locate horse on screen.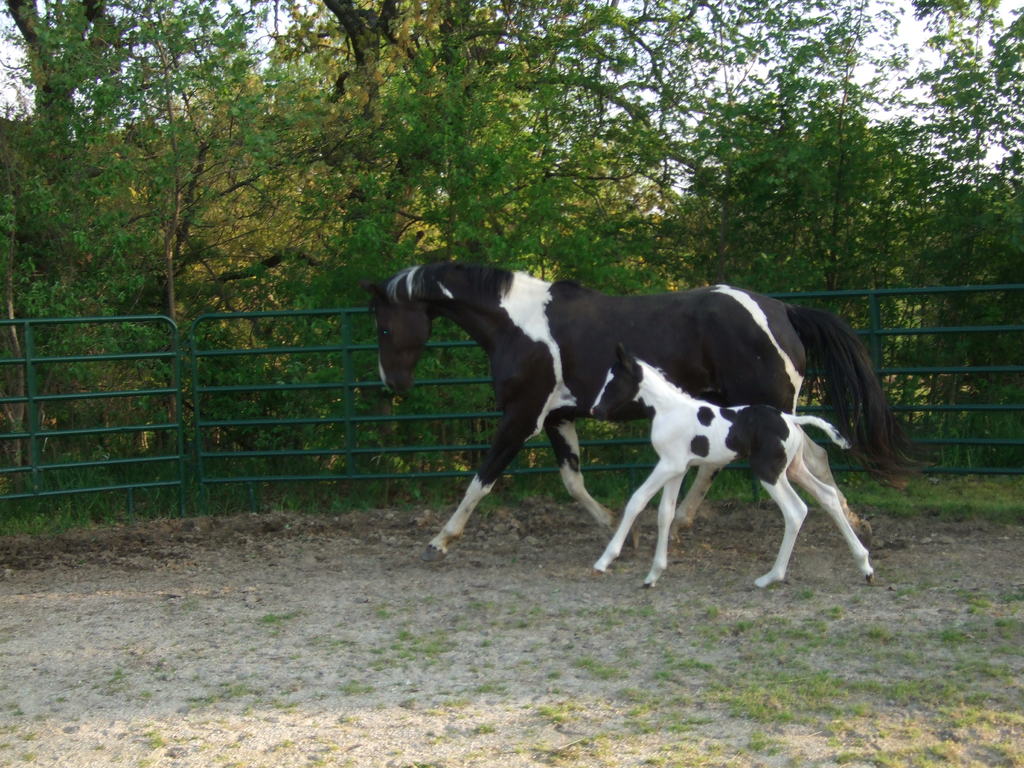
On screen at [left=591, top=335, right=884, bottom=595].
